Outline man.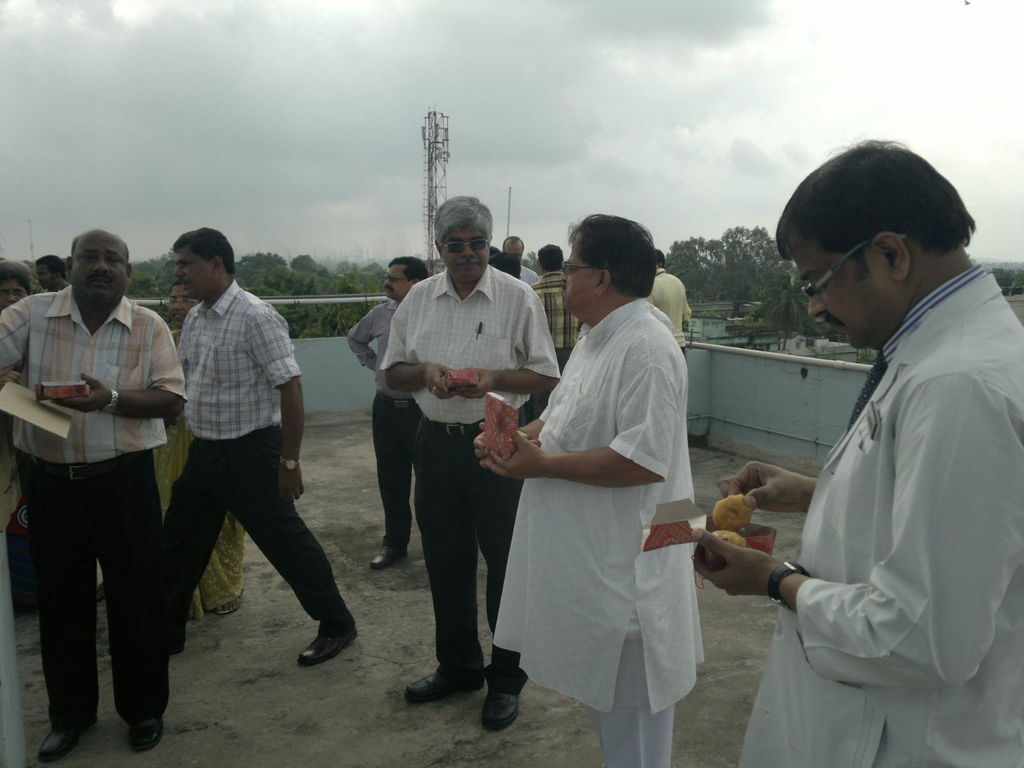
Outline: (left=498, top=236, right=540, bottom=291).
